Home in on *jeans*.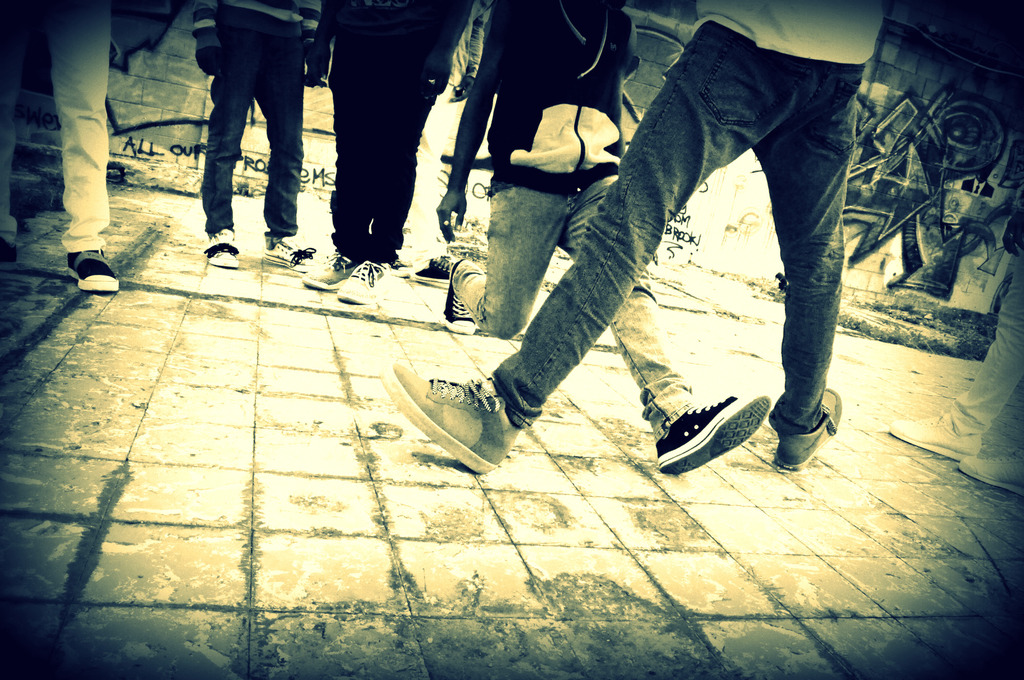
Homed in at (490,21,866,438).
